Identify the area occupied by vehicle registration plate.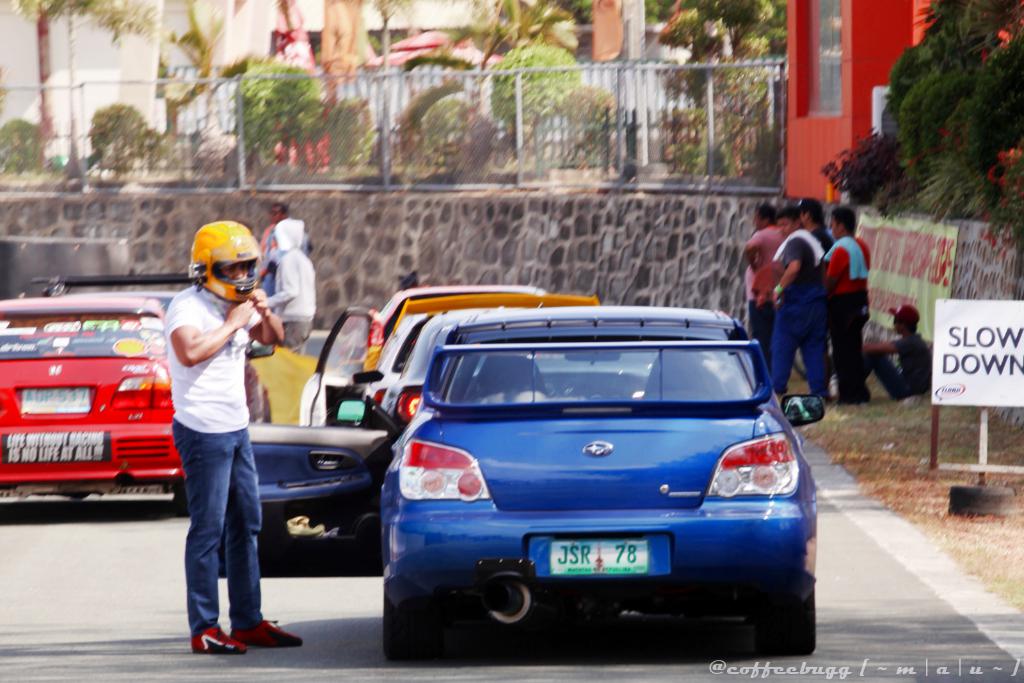
Area: box=[19, 387, 90, 417].
